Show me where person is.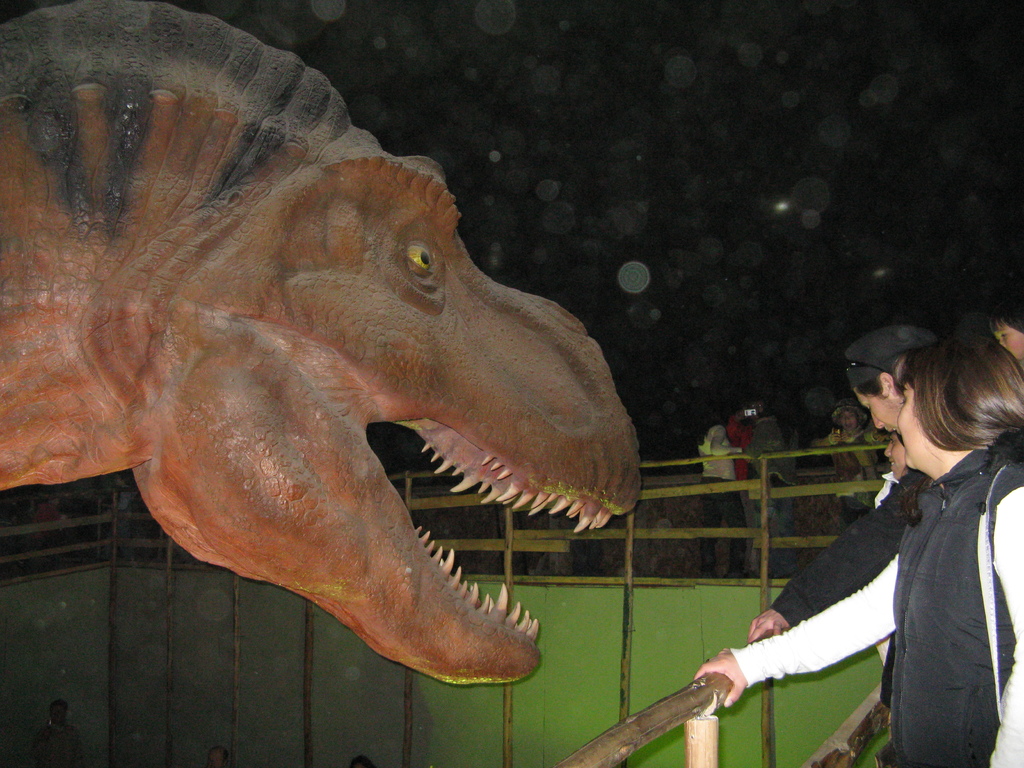
person is at [x1=861, y1=415, x2=891, y2=442].
